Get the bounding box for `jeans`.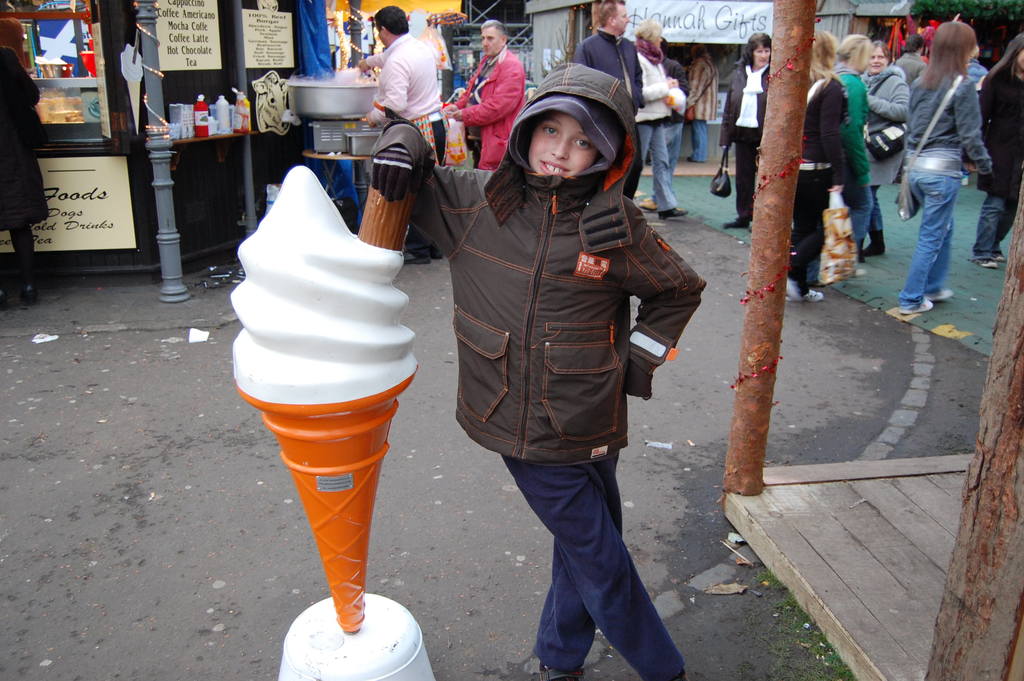
{"left": 860, "top": 188, "right": 877, "bottom": 238}.
